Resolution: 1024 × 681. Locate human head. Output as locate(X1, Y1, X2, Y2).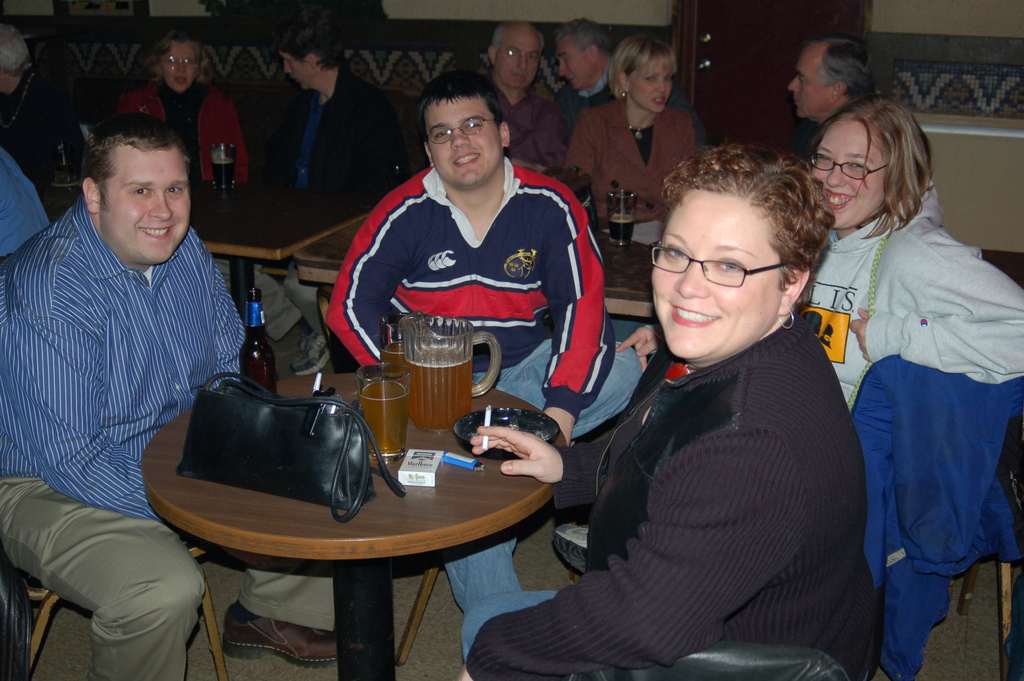
locate(554, 18, 612, 89).
